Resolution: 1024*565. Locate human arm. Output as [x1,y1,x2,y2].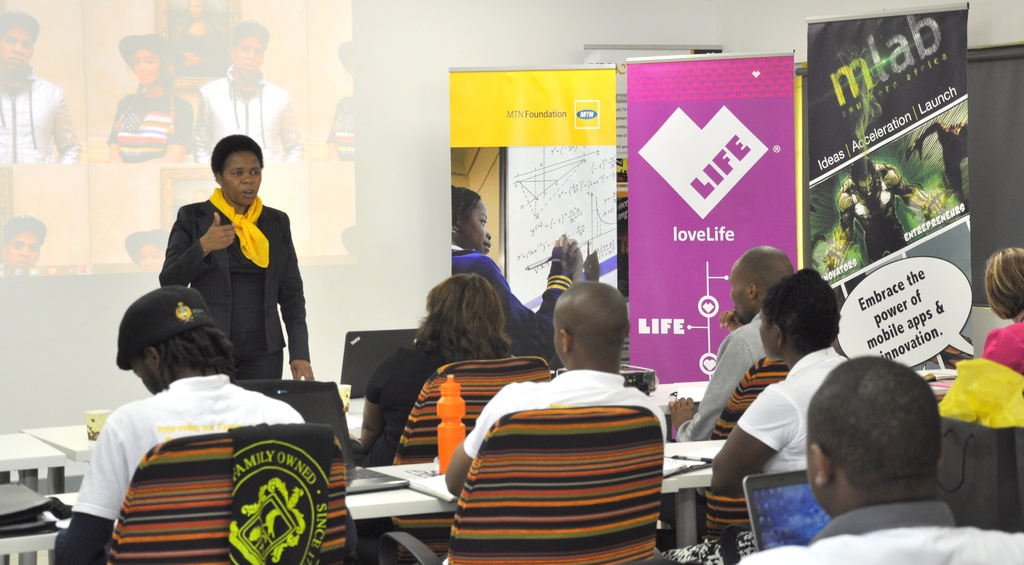
[435,381,517,500].
